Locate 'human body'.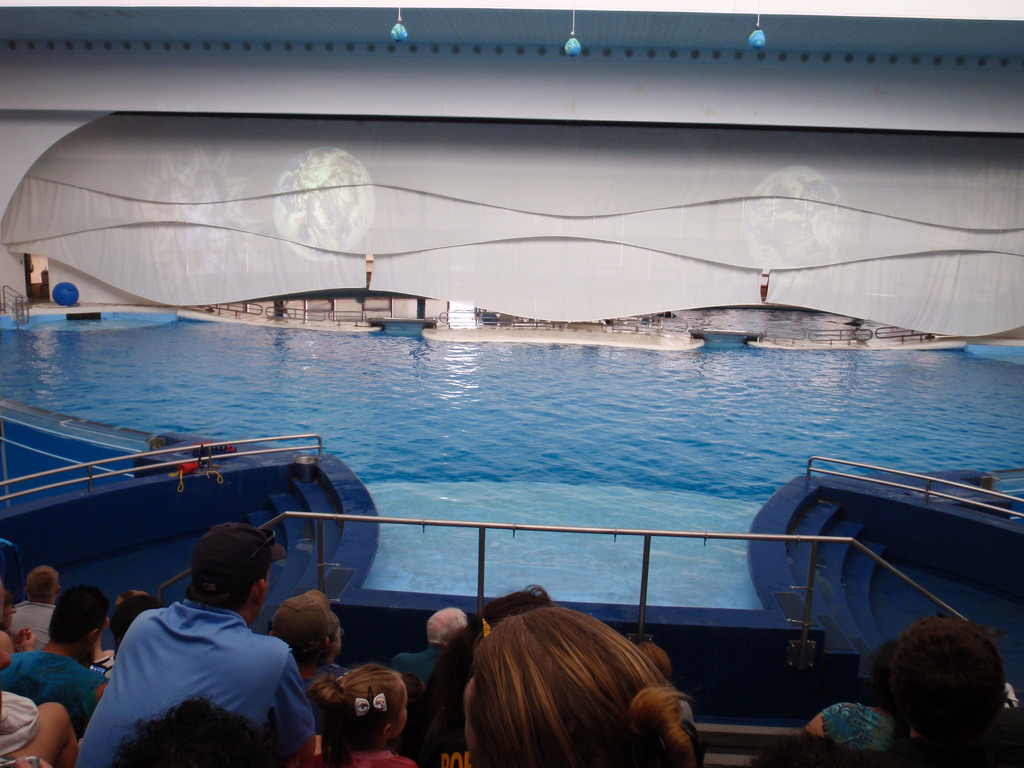
Bounding box: [x1=66, y1=515, x2=317, y2=767].
